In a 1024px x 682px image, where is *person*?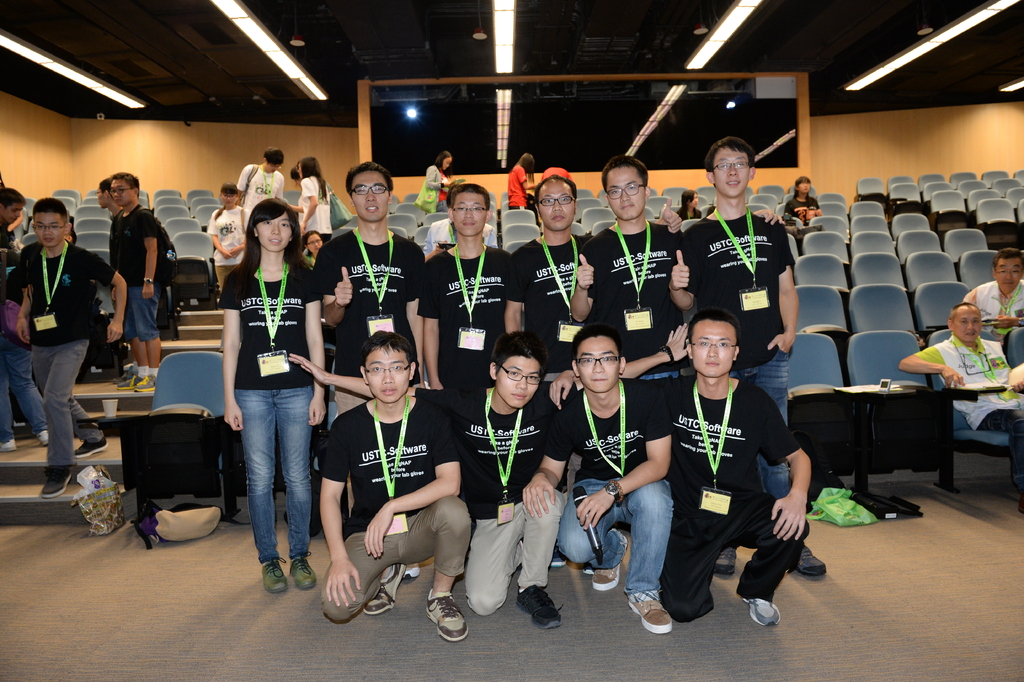
{"x1": 783, "y1": 174, "x2": 822, "y2": 242}.
